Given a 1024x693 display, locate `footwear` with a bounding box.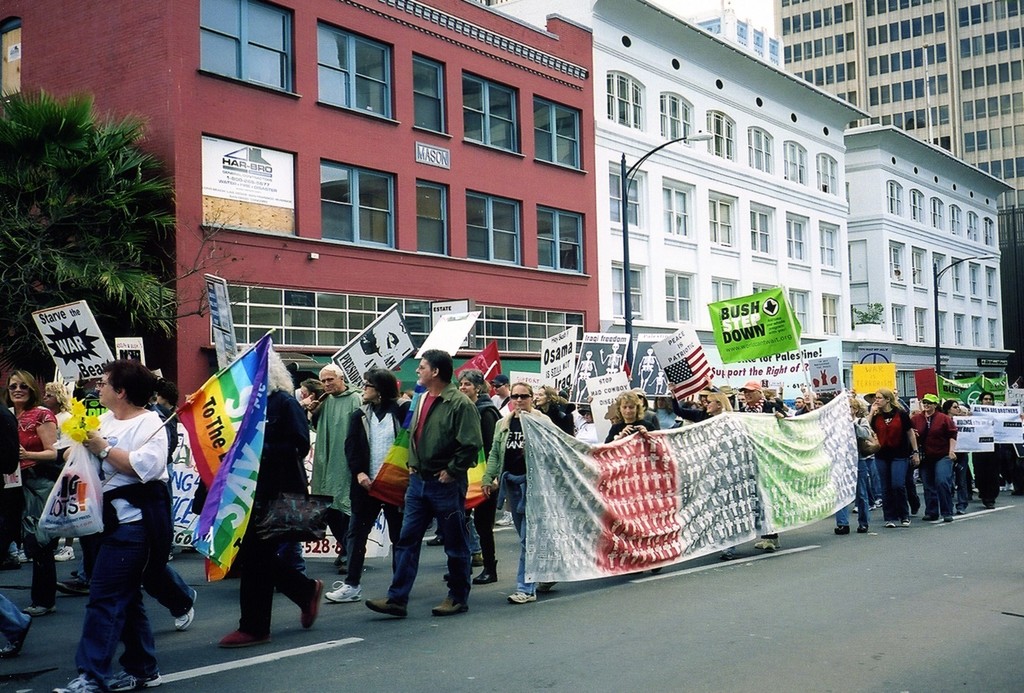
Located: select_region(870, 500, 880, 509).
